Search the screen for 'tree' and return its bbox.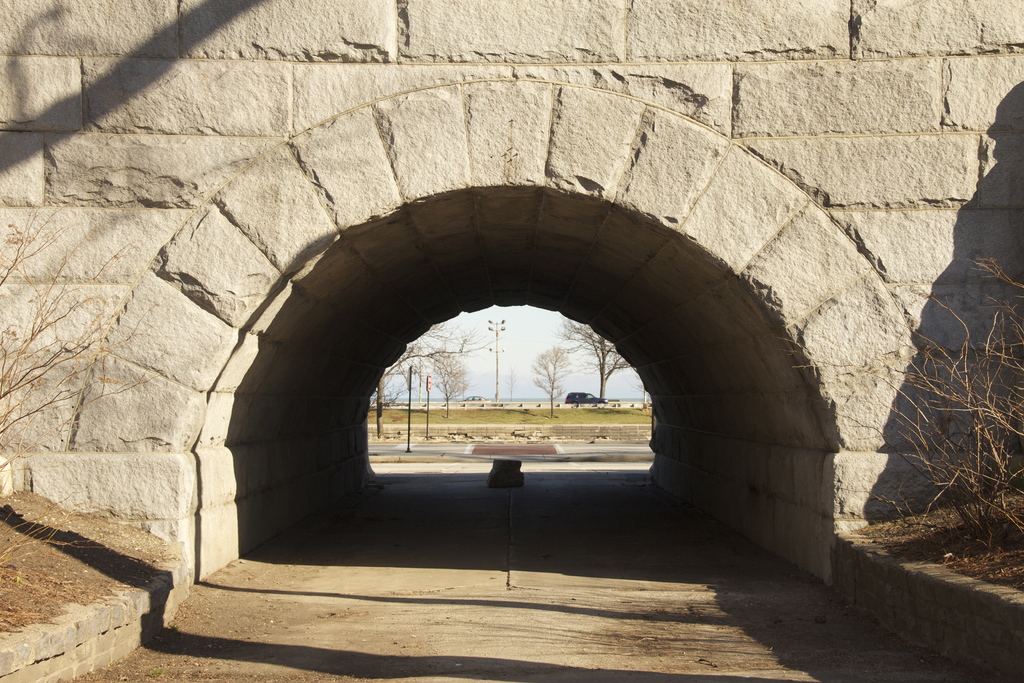
Found: <box>562,317,636,402</box>.
